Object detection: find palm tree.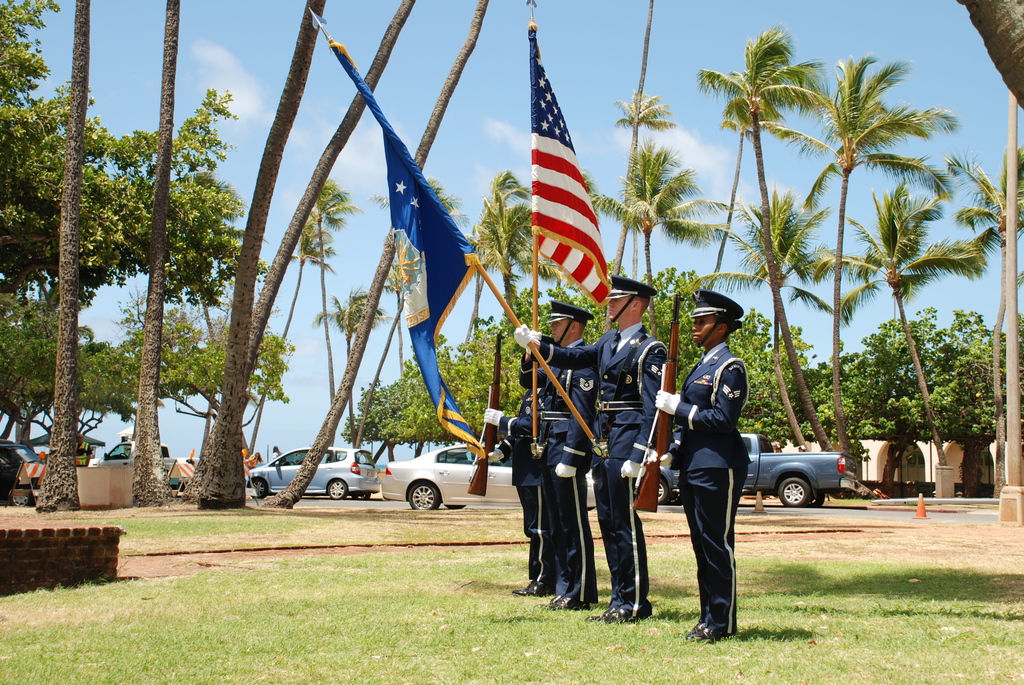
<bbox>339, 277, 377, 462</bbox>.
